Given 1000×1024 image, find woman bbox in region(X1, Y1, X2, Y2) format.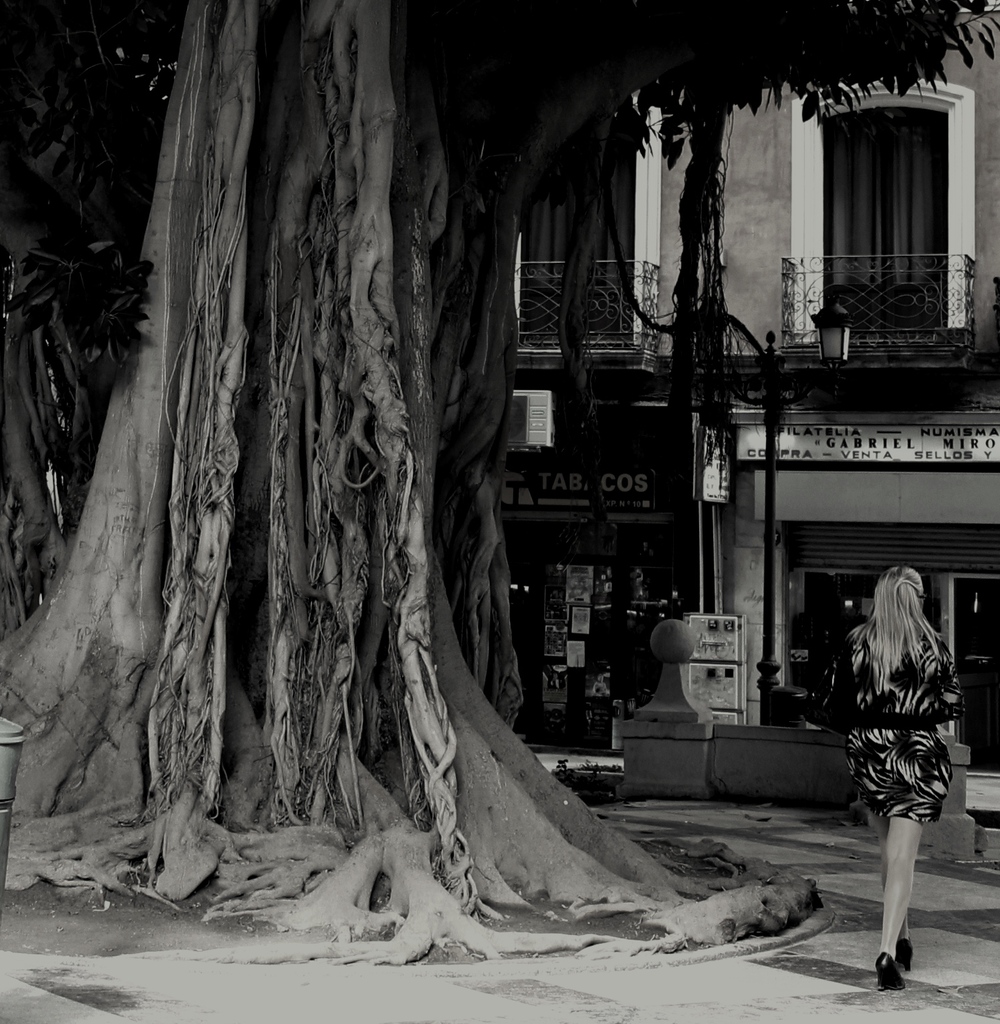
region(830, 531, 977, 966).
